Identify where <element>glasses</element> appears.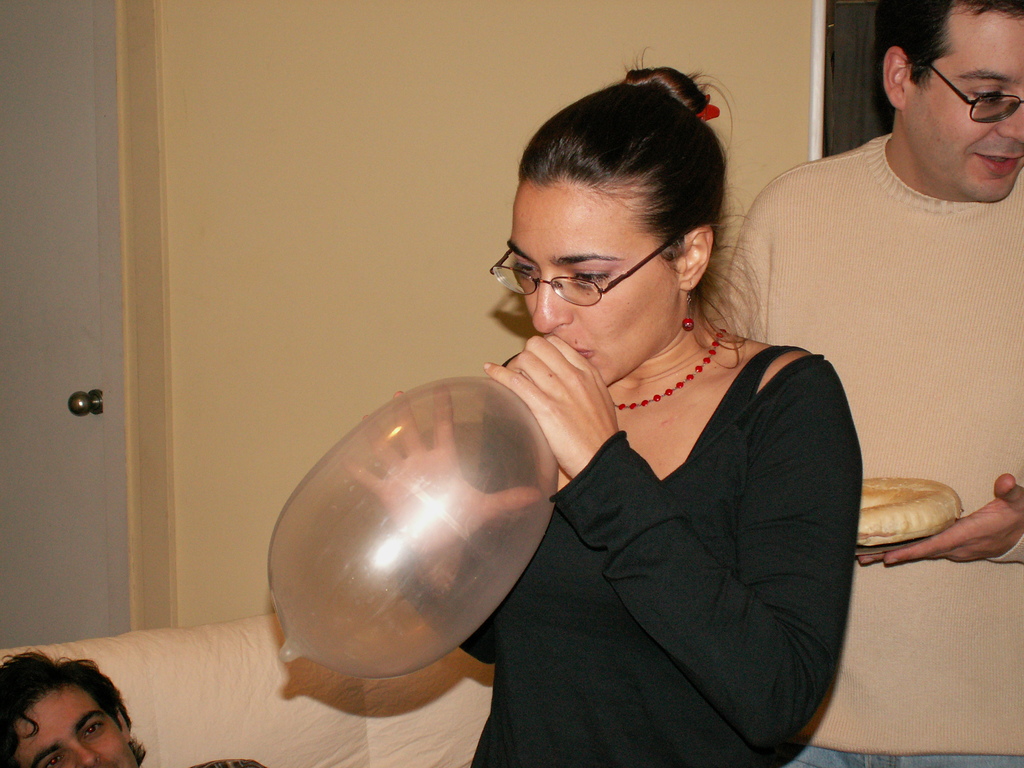
Appears at crop(483, 229, 673, 318).
